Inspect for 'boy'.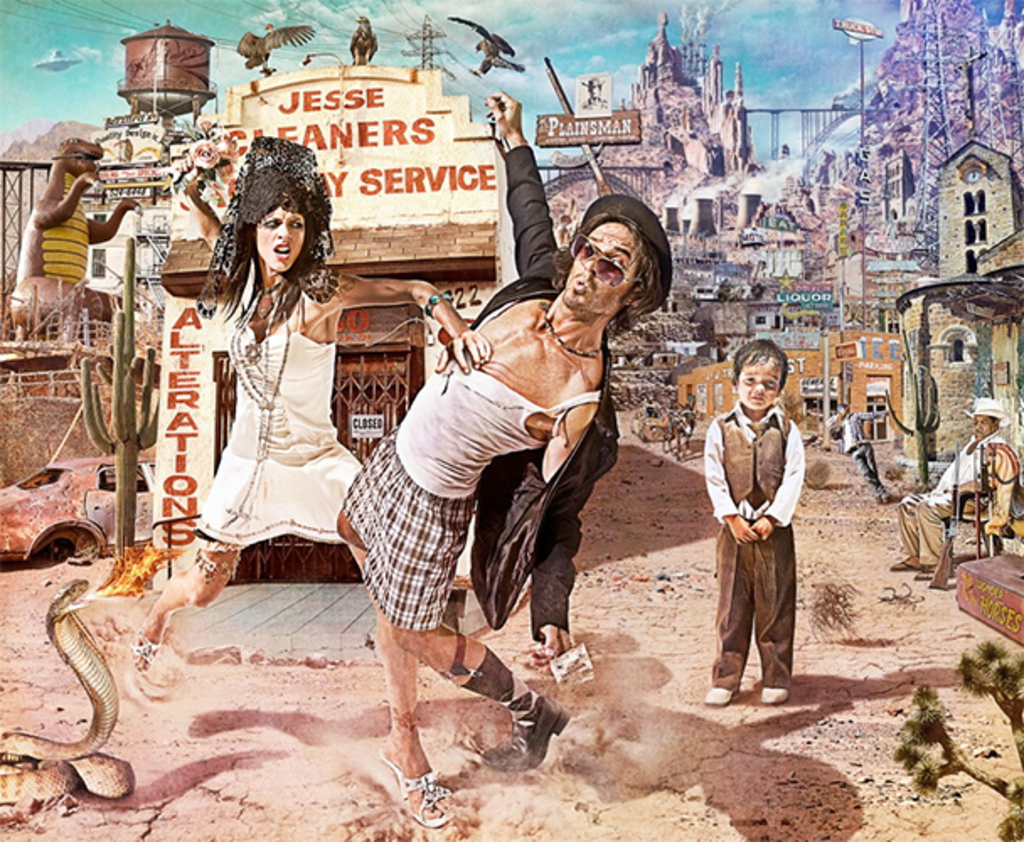
Inspection: <box>699,328,834,707</box>.
